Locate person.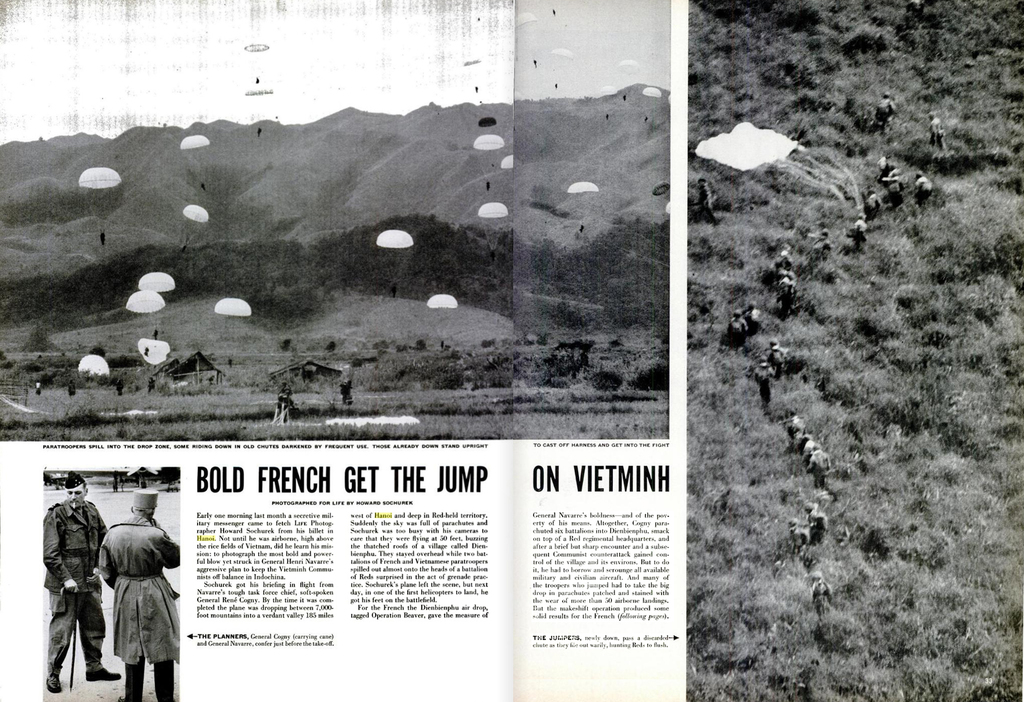
Bounding box: box(861, 93, 898, 140).
